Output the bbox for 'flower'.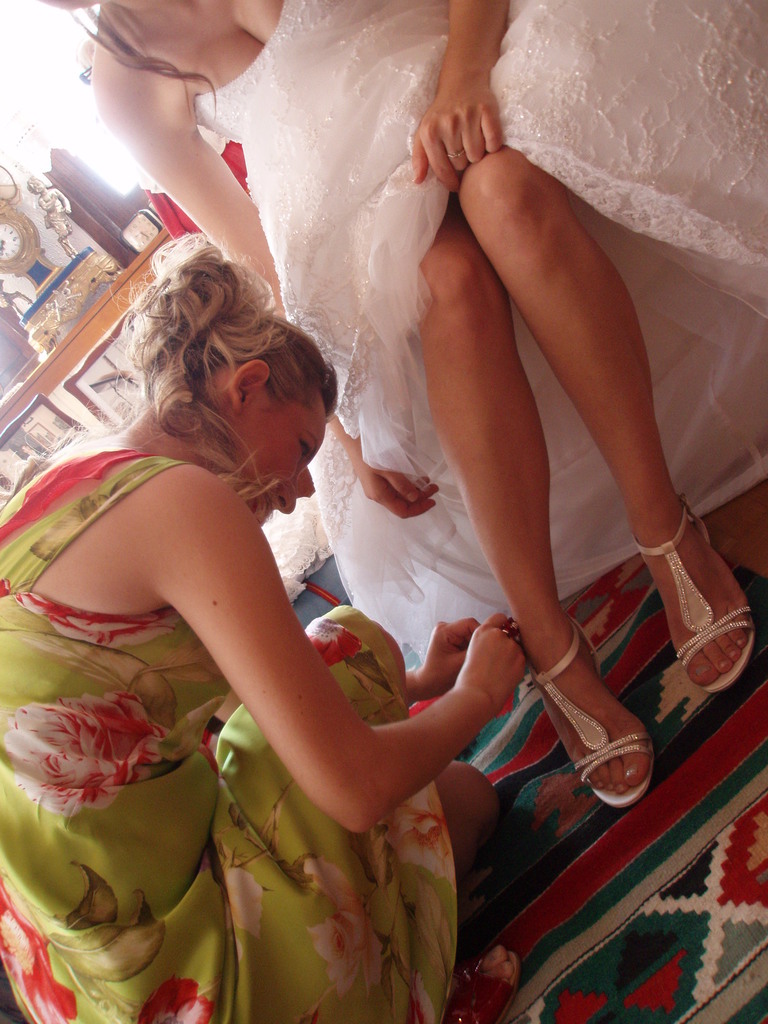
(x1=308, y1=920, x2=399, y2=995).
